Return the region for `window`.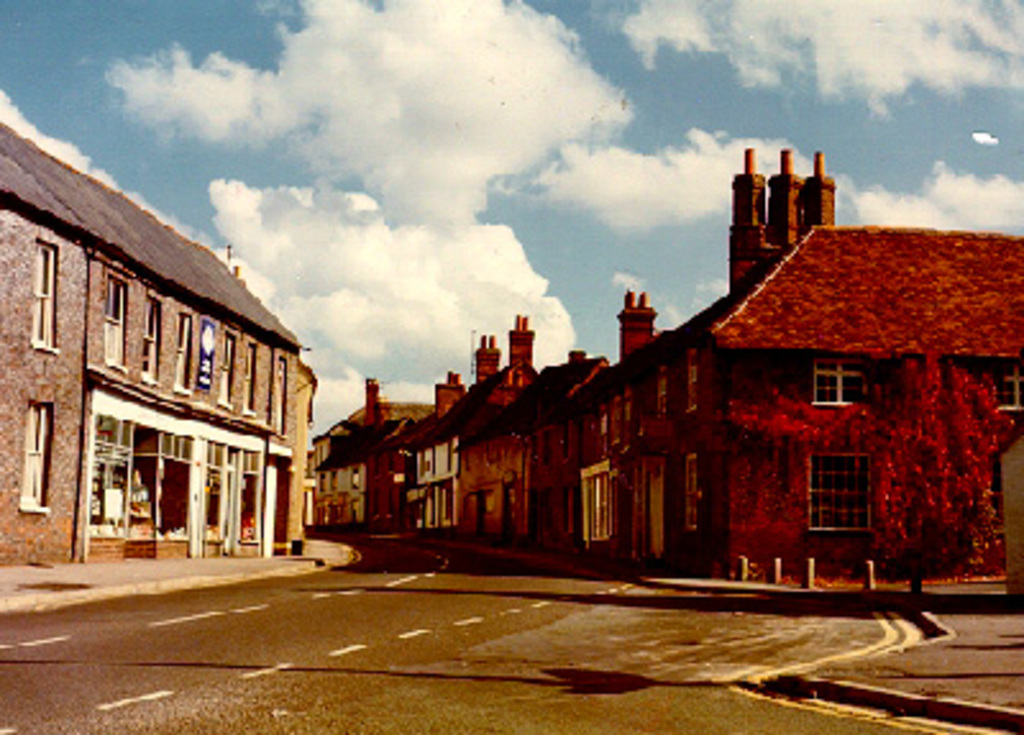
bbox(13, 400, 54, 515).
